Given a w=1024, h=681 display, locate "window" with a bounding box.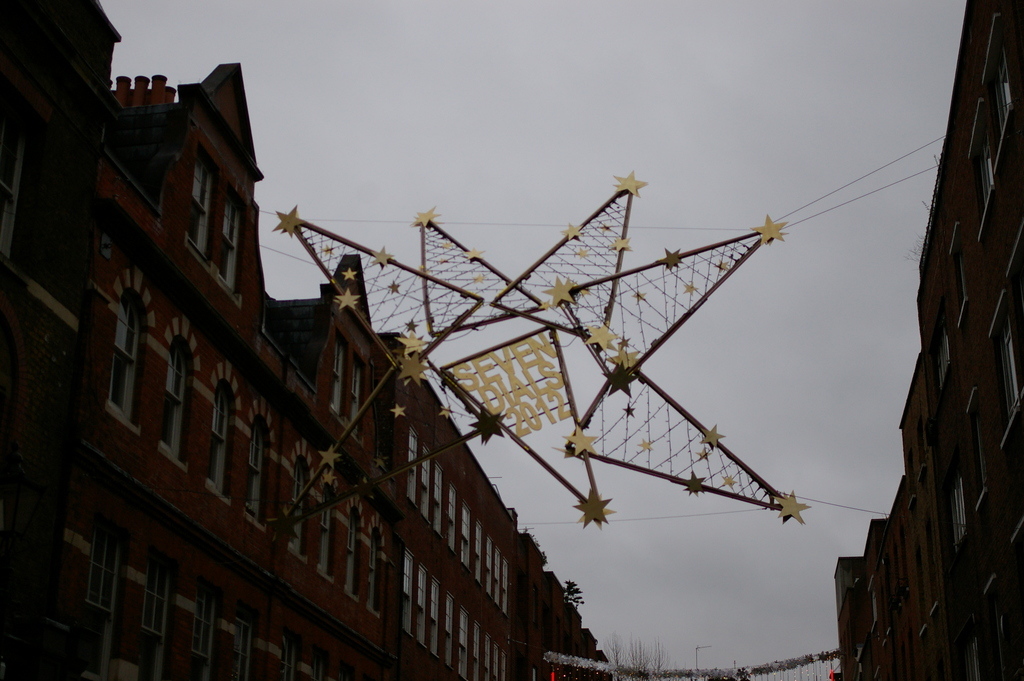
Located: x1=315, y1=478, x2=340, y2=592.
